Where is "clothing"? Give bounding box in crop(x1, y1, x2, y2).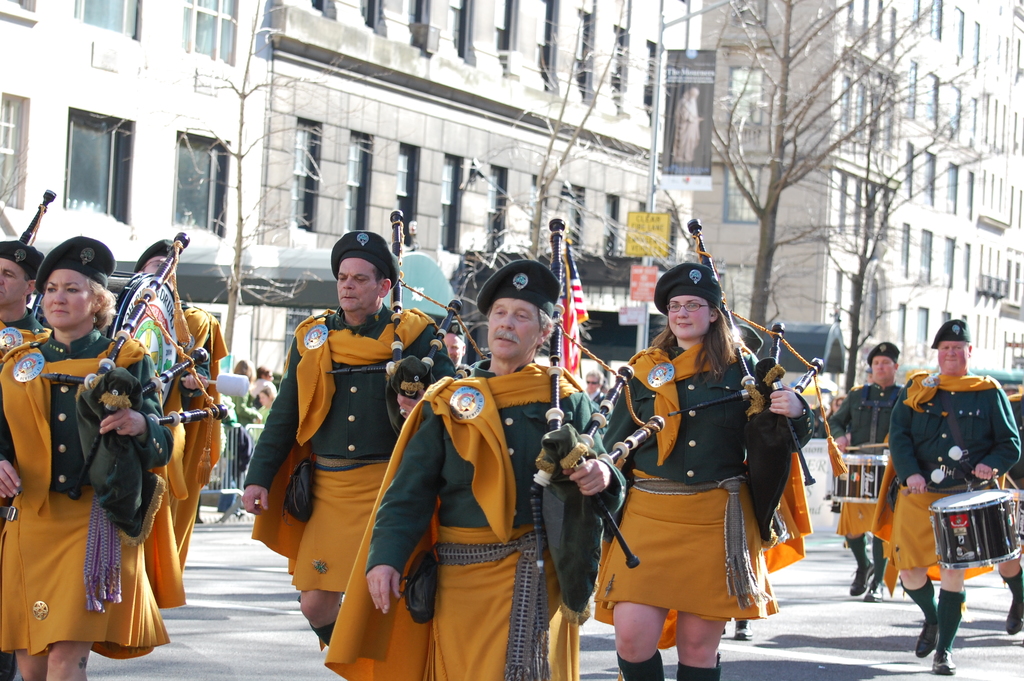
crop(241, 301, 454, 594).
